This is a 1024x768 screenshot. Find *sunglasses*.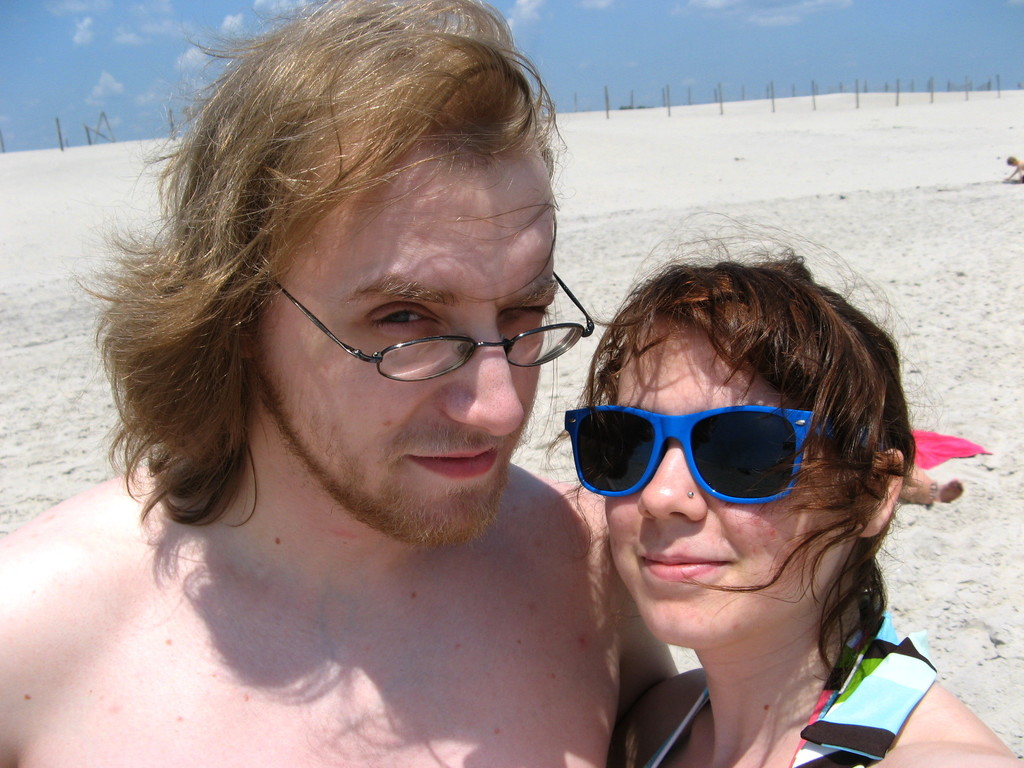
Bounding box: (x1=562, y1=404, x2=816, y2=504).
